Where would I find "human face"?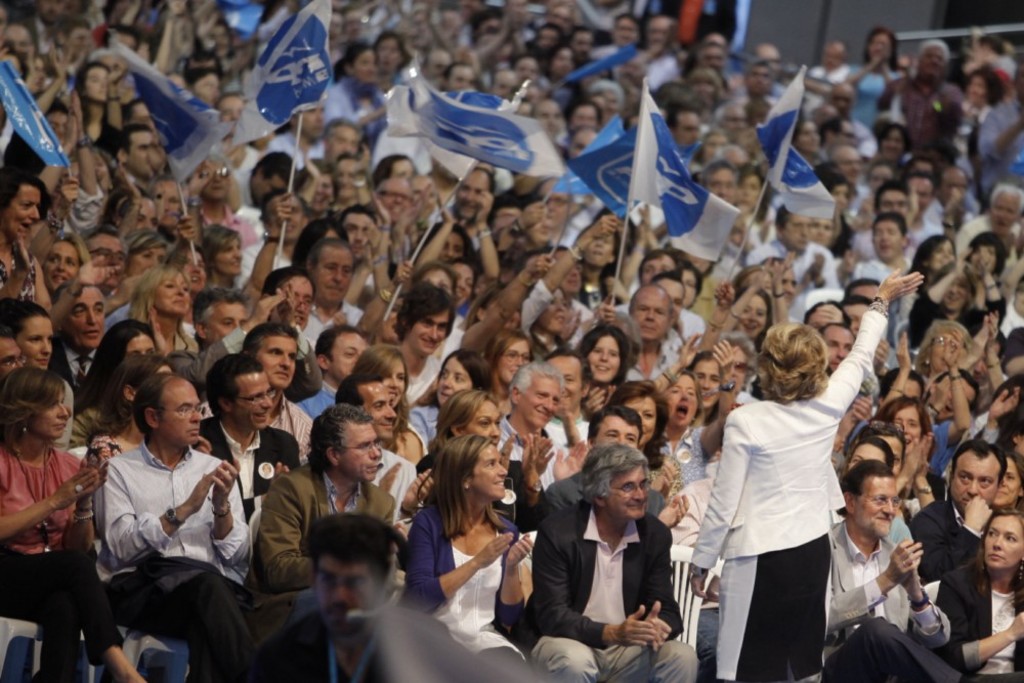
At (670,114,701,144).
